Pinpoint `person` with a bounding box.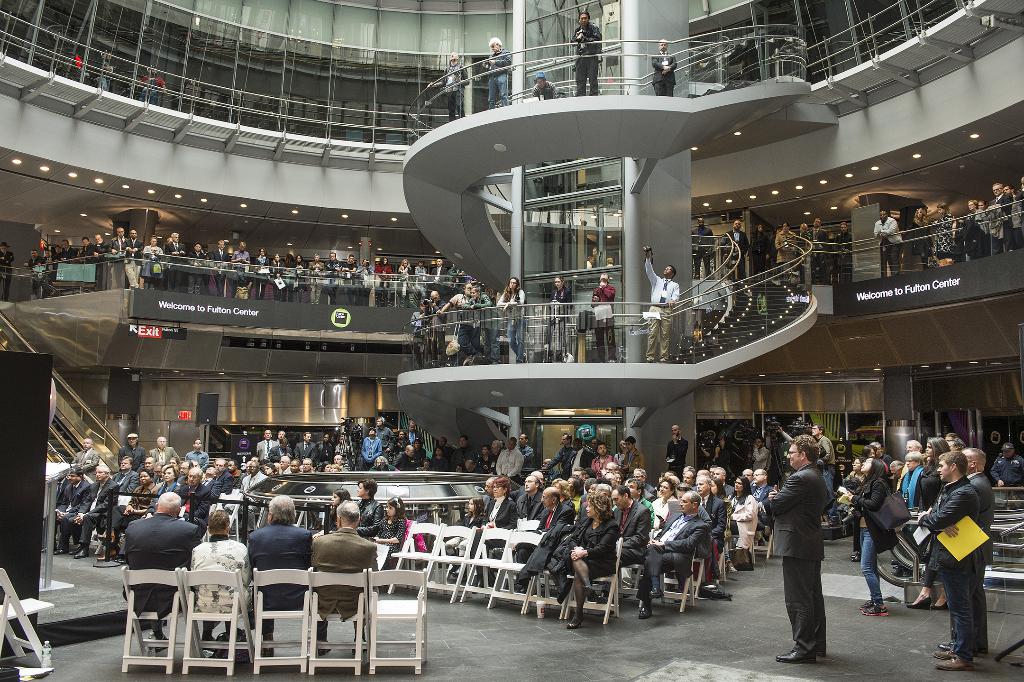
[x1=696, y1=435, x2=730, y2=464].
